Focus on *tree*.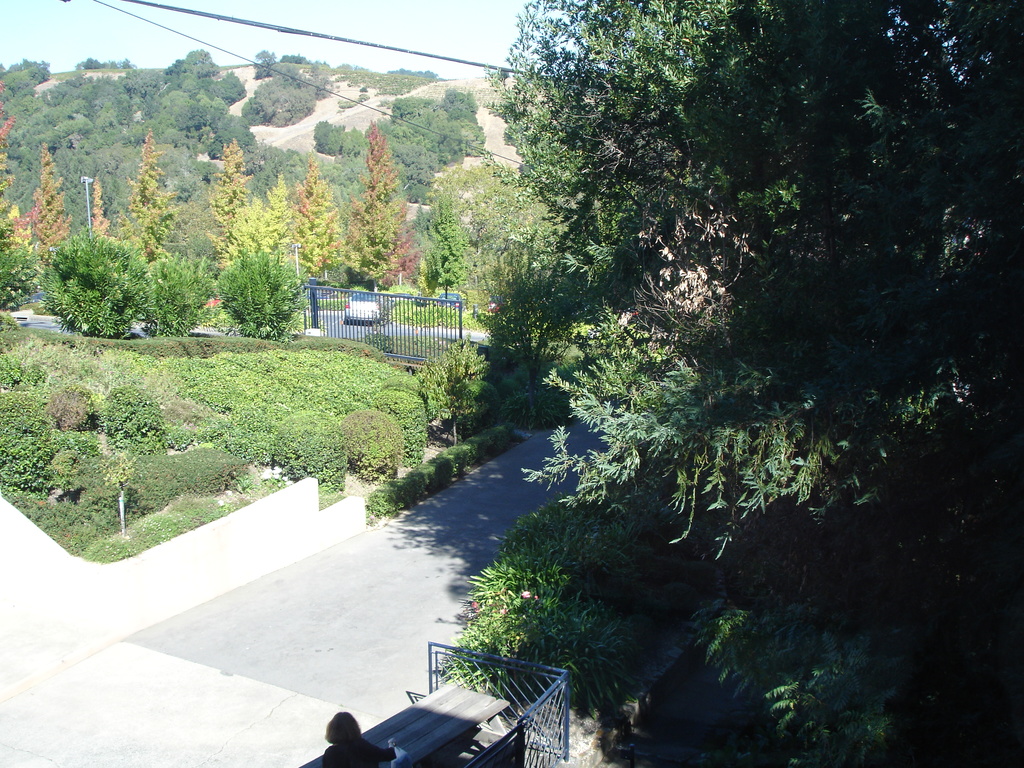
Focused at [x1=433, y1=147, x2=531, y2=305].
